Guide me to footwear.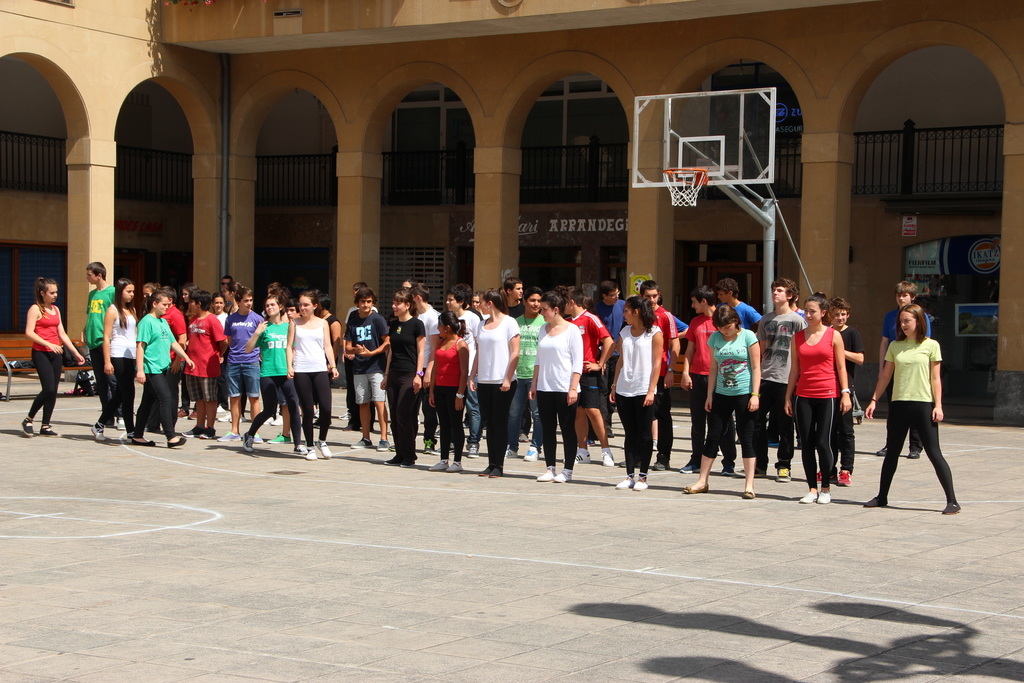
Guidance: Rect(519, 448, 538, 462).
